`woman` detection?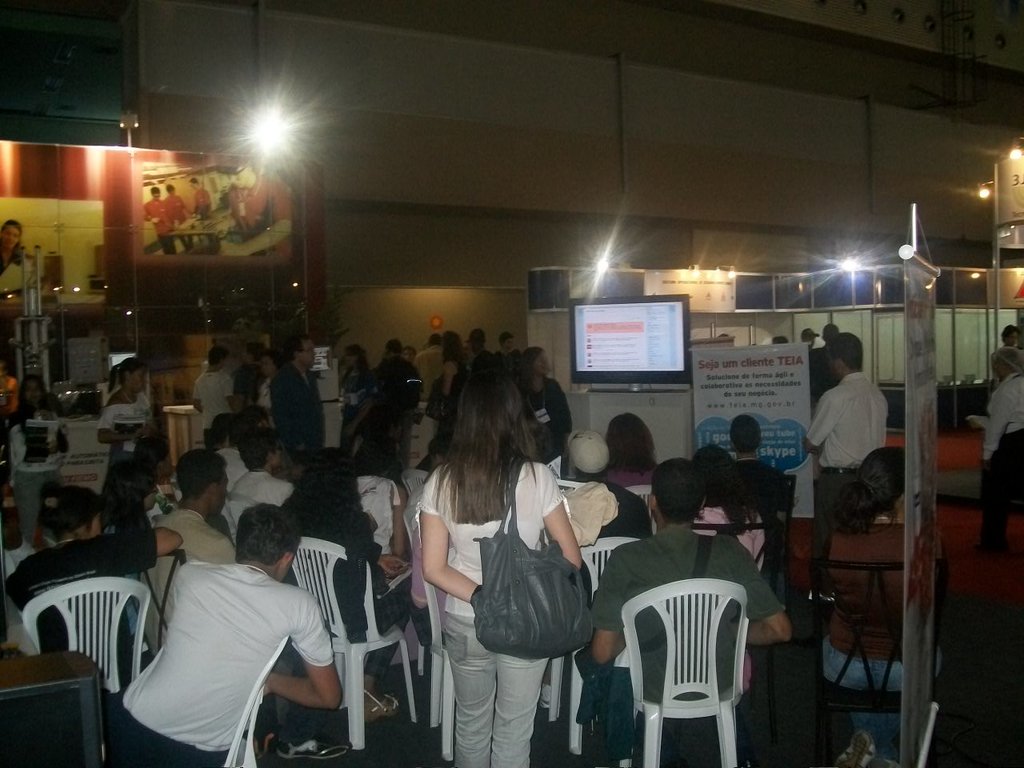
<bbox>823, 442, 943, 687</bbox>
